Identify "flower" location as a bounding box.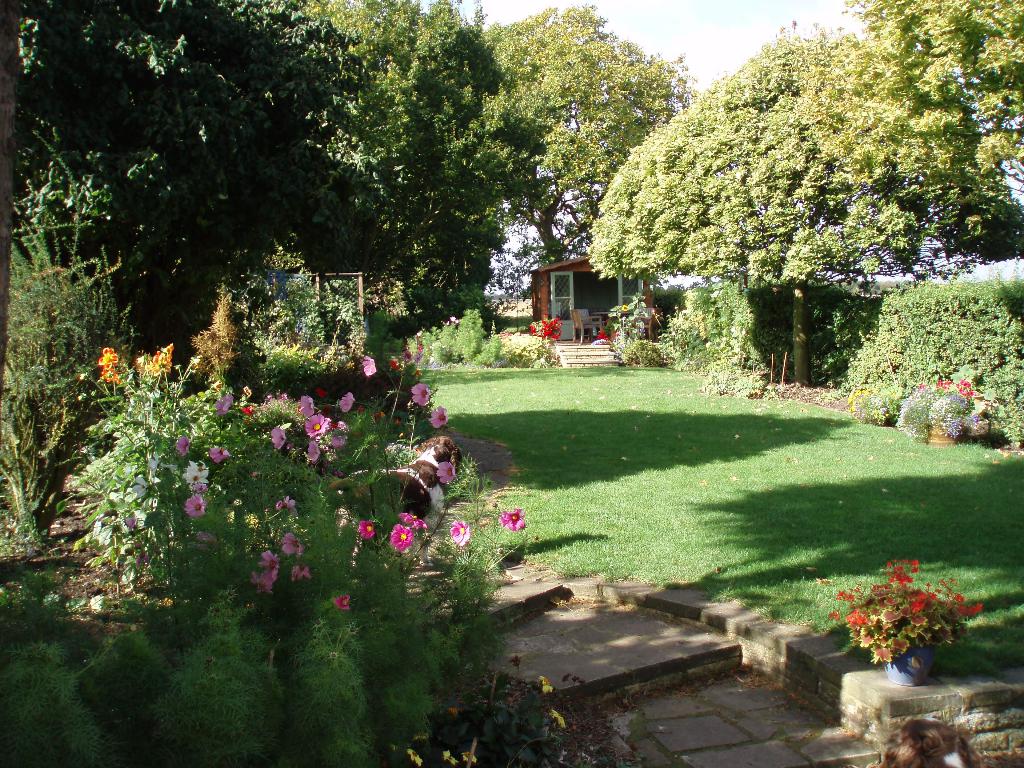
<box>387,526,411,553</box>.
